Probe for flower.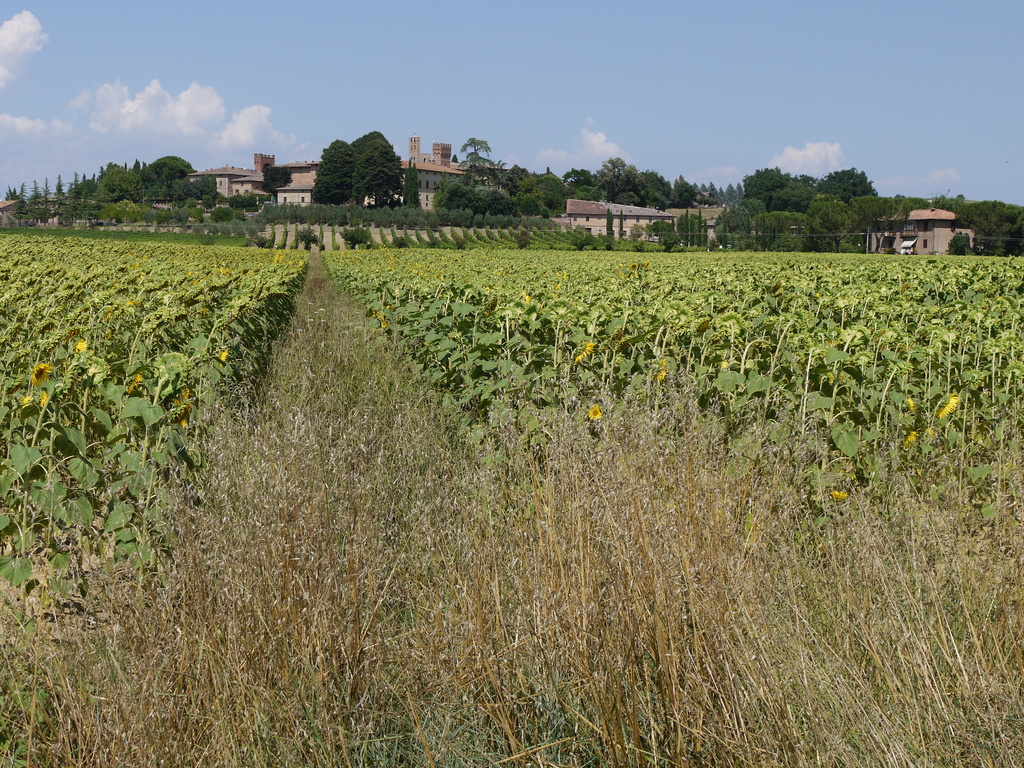
Probe result: x1=22, y1=394, x2=31, y2=406.
